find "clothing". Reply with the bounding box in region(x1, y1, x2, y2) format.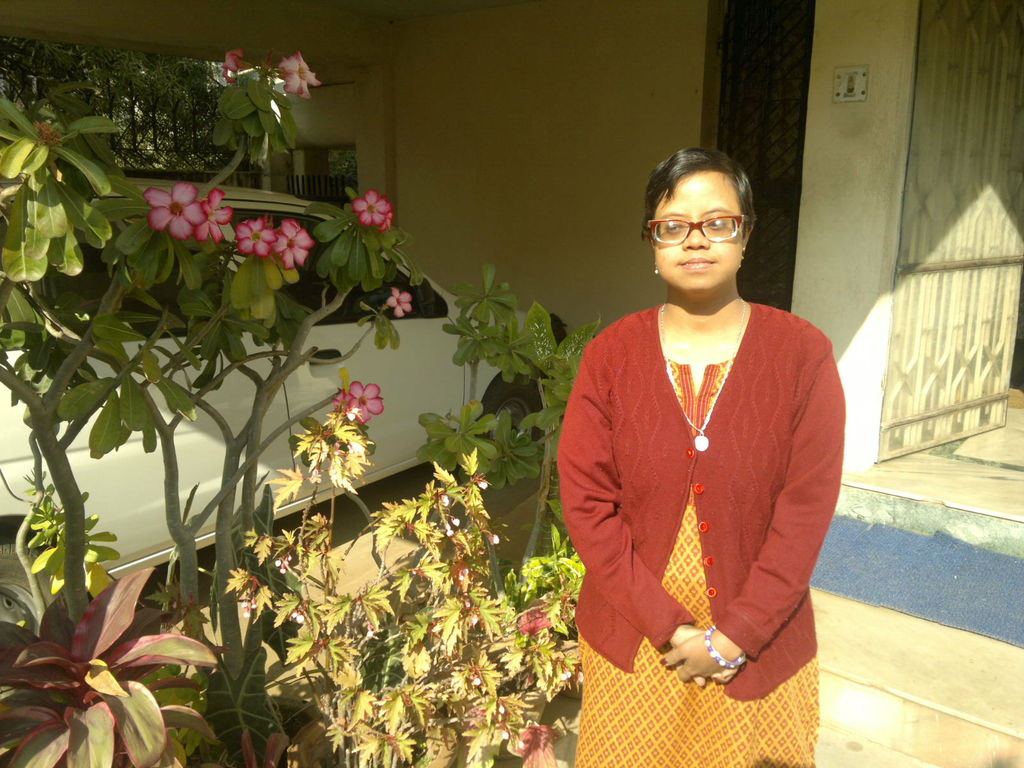
region(543, 348, 859, 742).
